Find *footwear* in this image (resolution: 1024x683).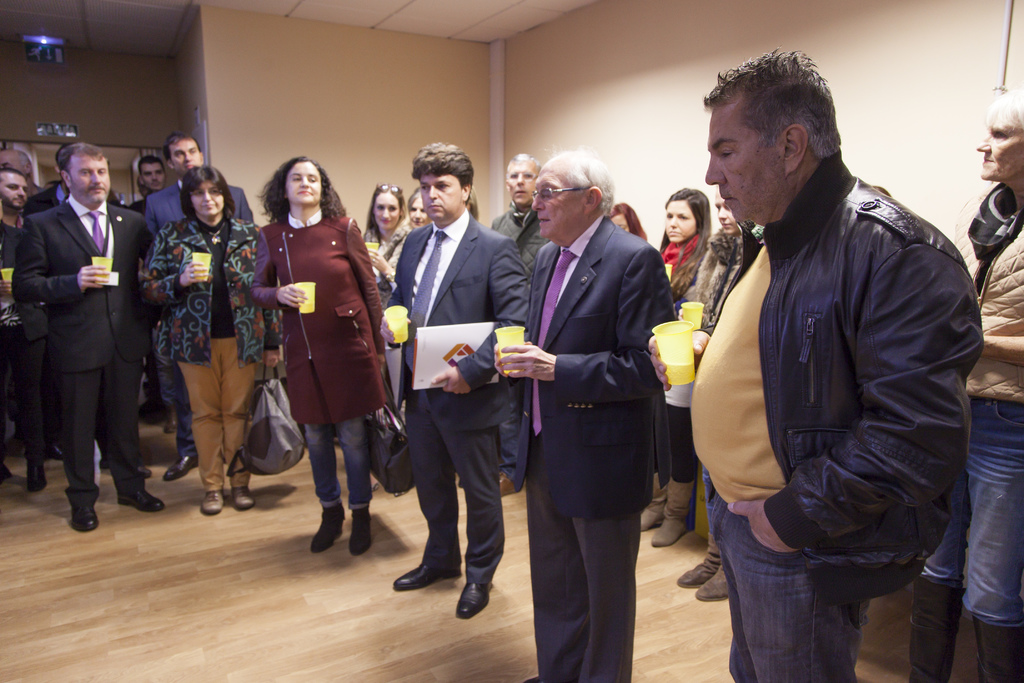
x1=307 y1=506 x2=346 y2=550.
